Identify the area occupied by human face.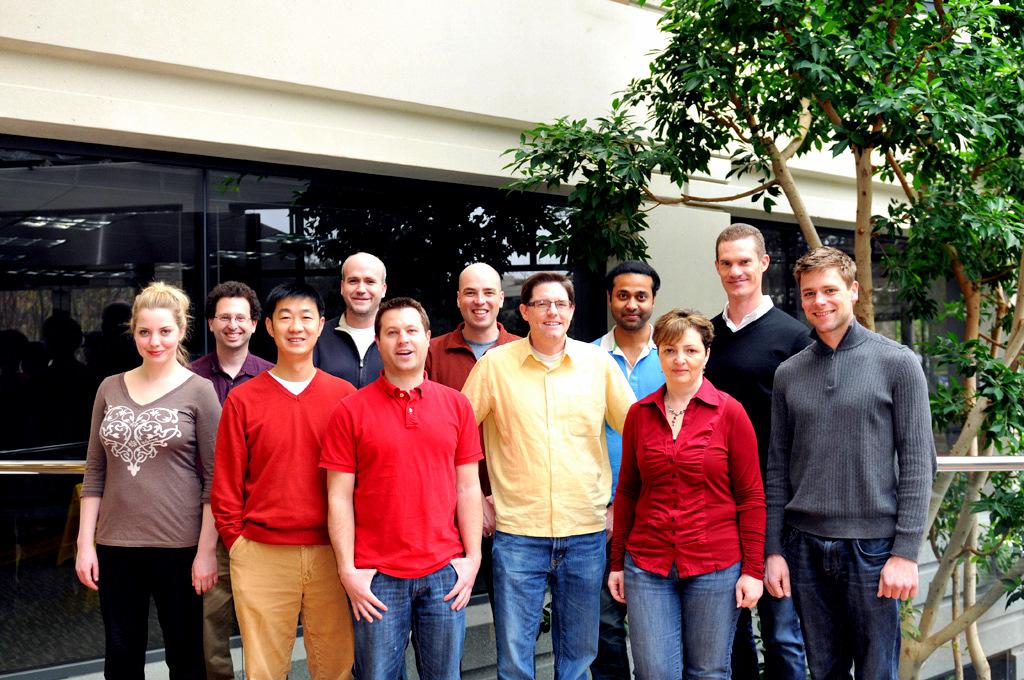
Area: BBox(273, 298, 320, 354).
